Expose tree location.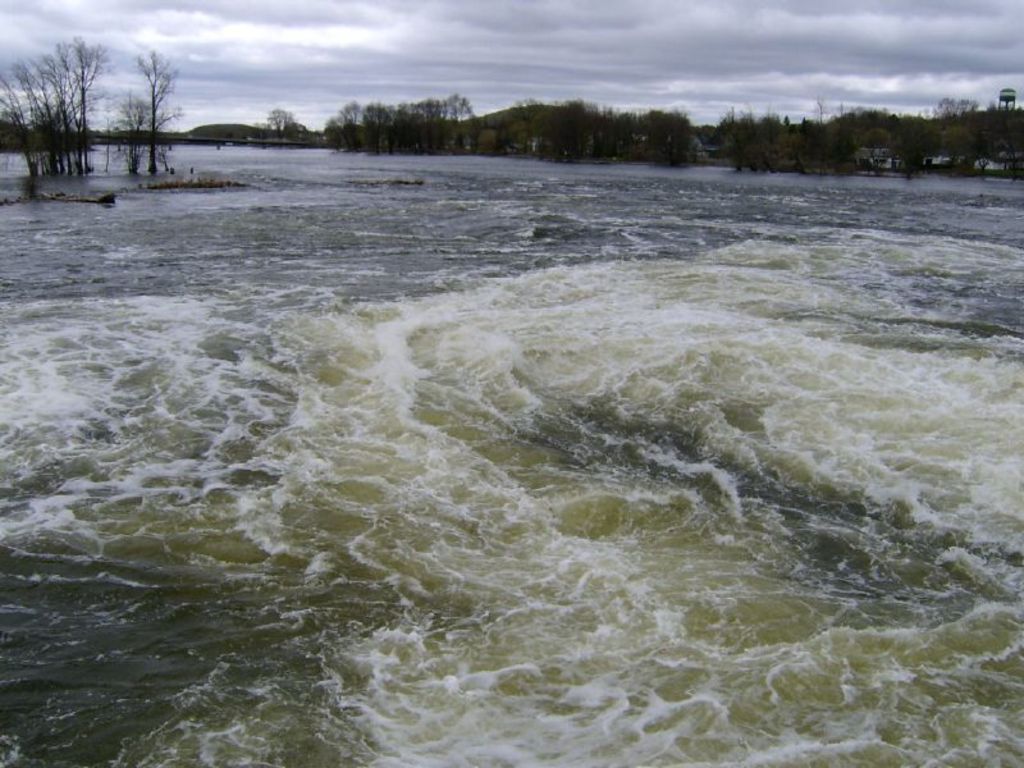
Exposed at left=259, top=102, right=298, bottom=146.
